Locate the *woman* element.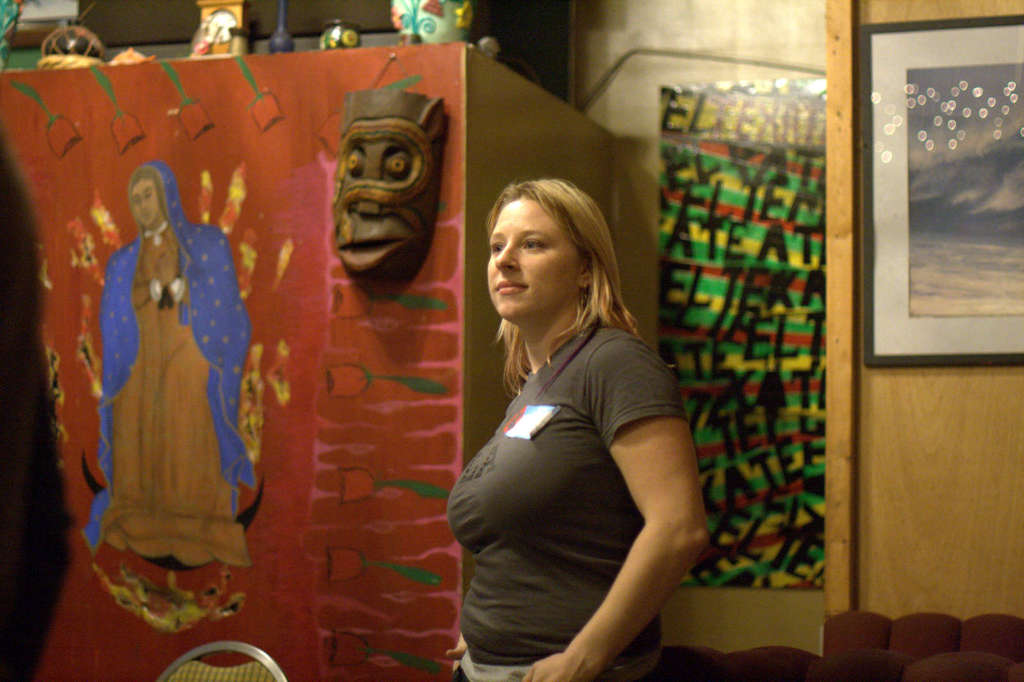
Element bbox: BBox(437, 163, 703, 674).
